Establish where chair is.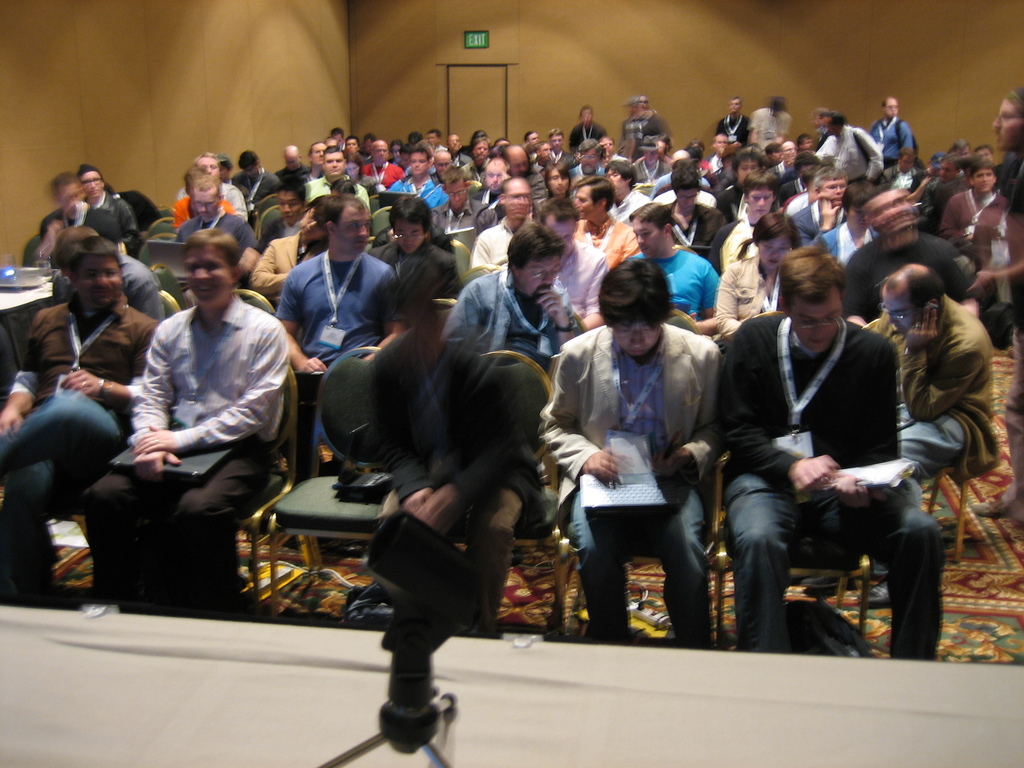
Established at x1=174 y1=278 x2=316 y2=607.
